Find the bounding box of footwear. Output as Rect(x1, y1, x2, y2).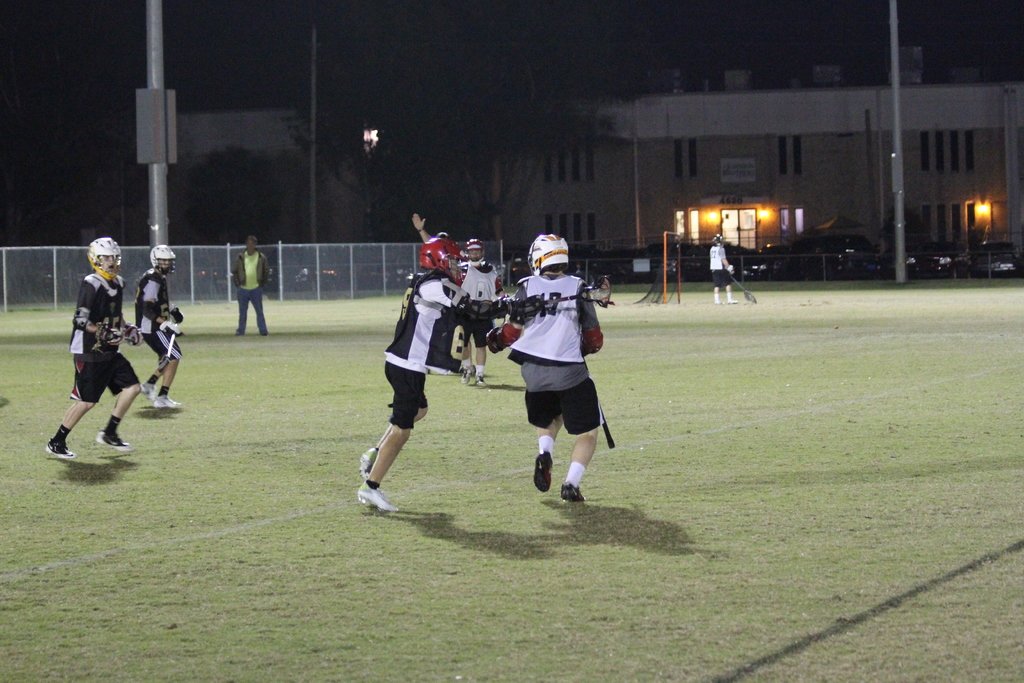
Rect(471, 367, 488, 384).
